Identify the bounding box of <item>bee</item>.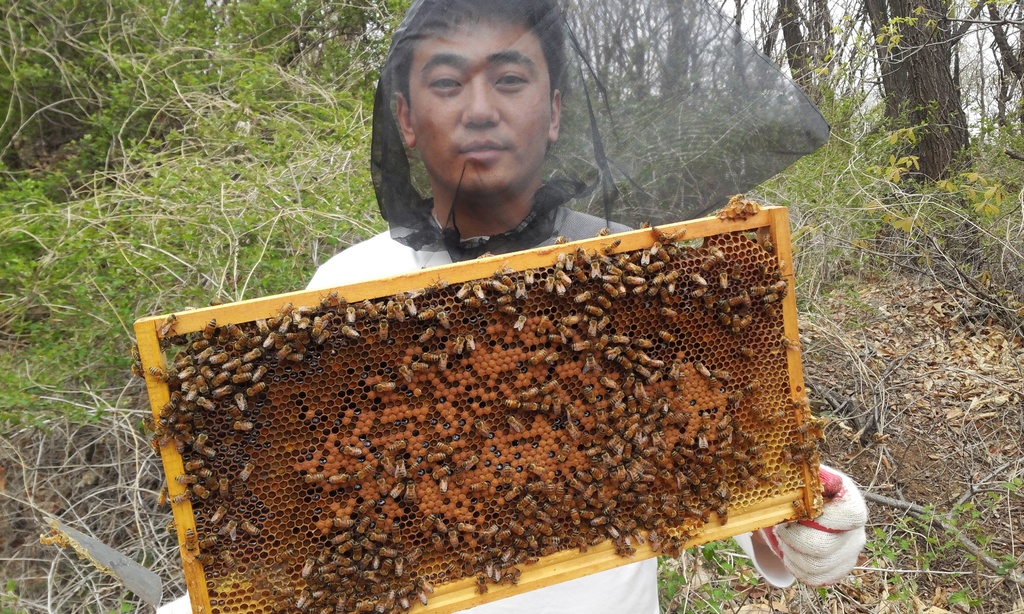
region(339, 542, 356, 559).
